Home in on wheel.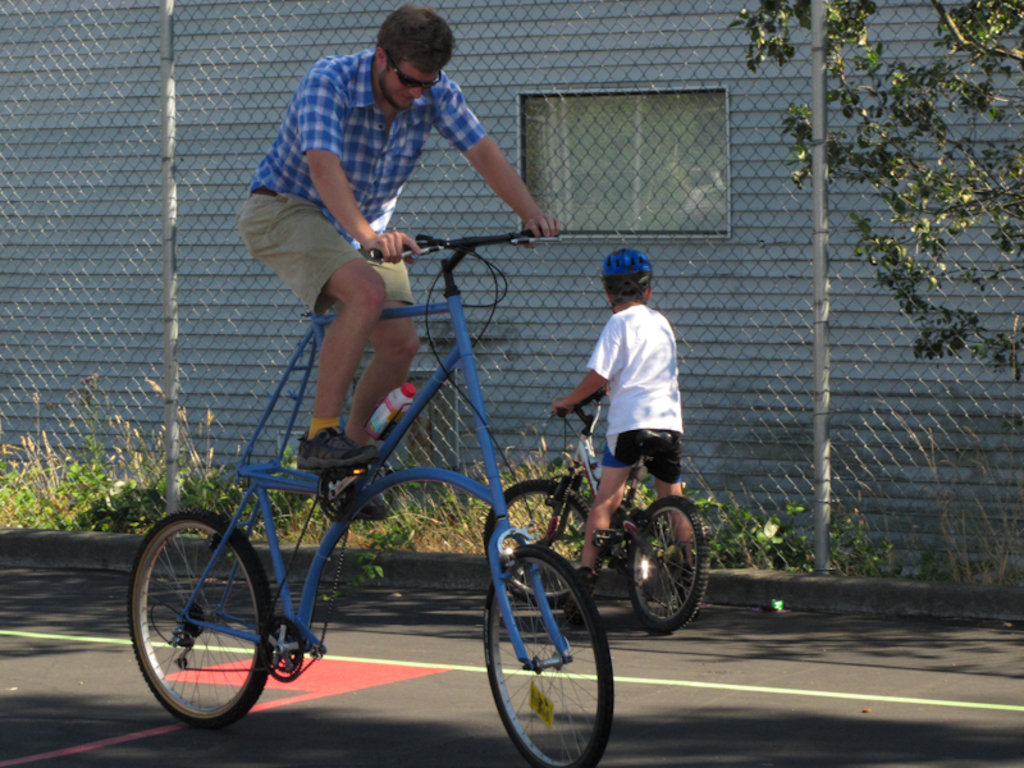
Homed in at 481/479/602/603.
